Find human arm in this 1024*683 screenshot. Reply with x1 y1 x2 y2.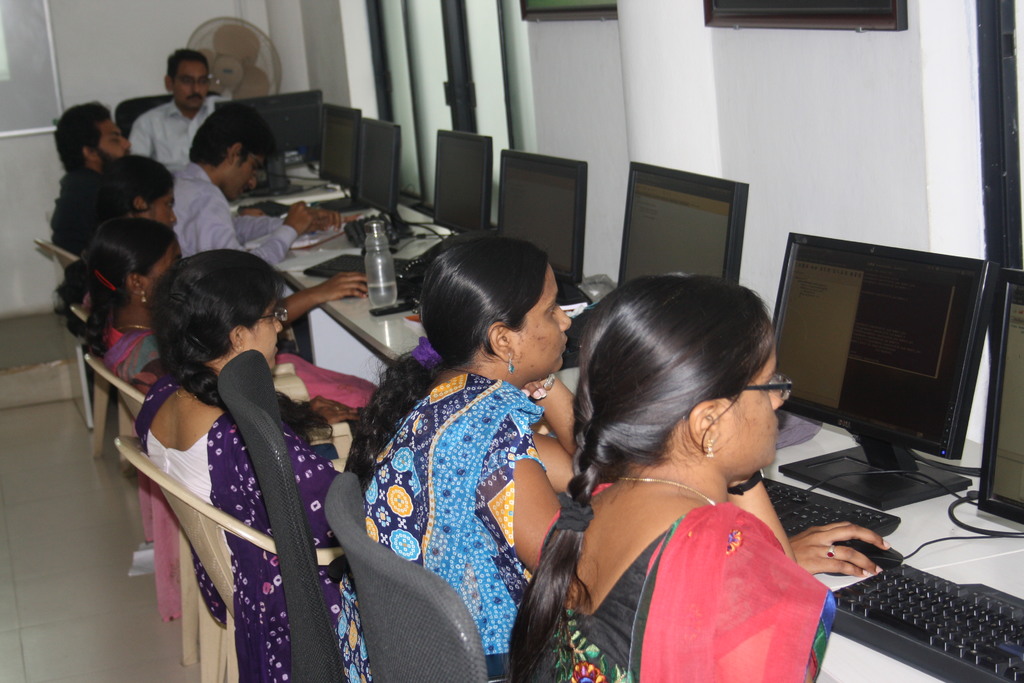
276 272 372 324.
